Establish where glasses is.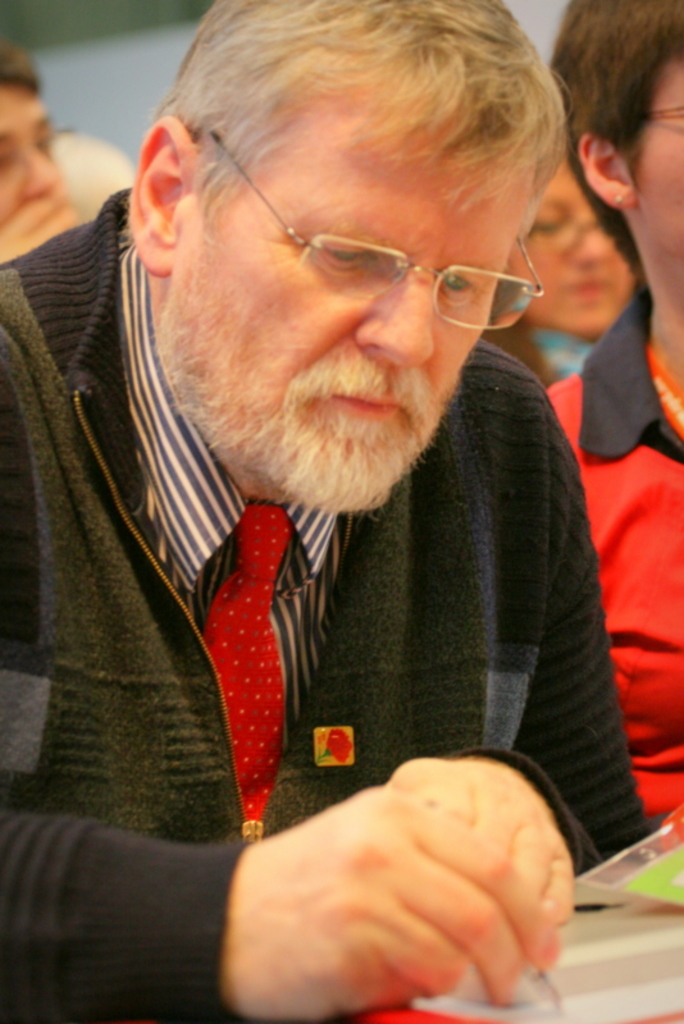
Established at (x1=233, y1=195, x2=548, y2=311).
